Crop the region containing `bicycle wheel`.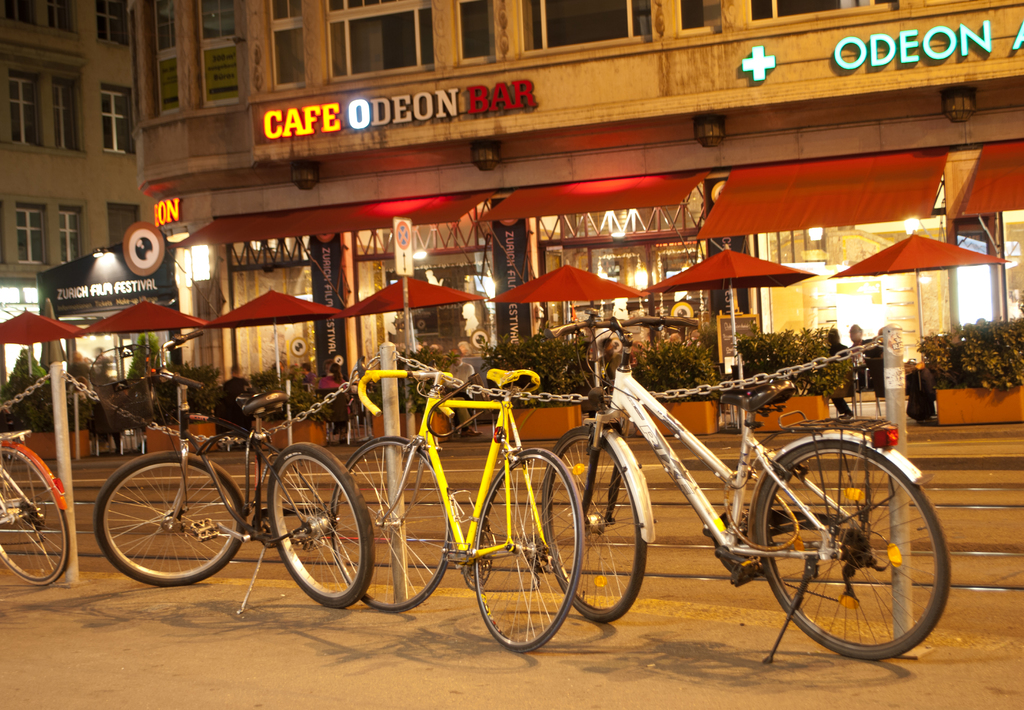
Crop region: 0 449 70 587.
